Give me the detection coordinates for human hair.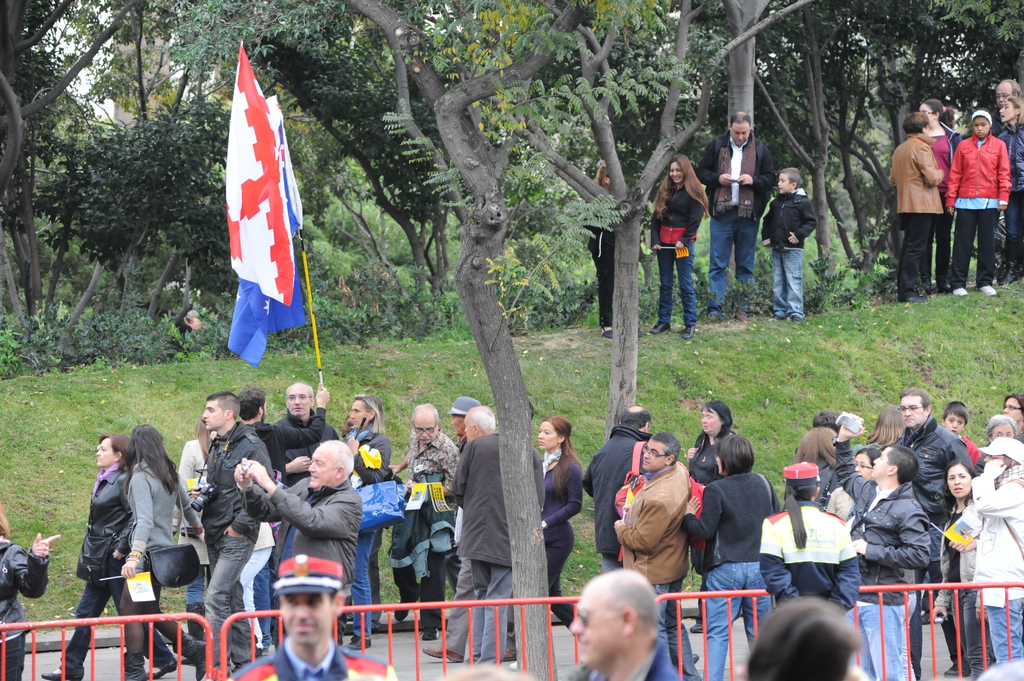
(354,394,387,435).
